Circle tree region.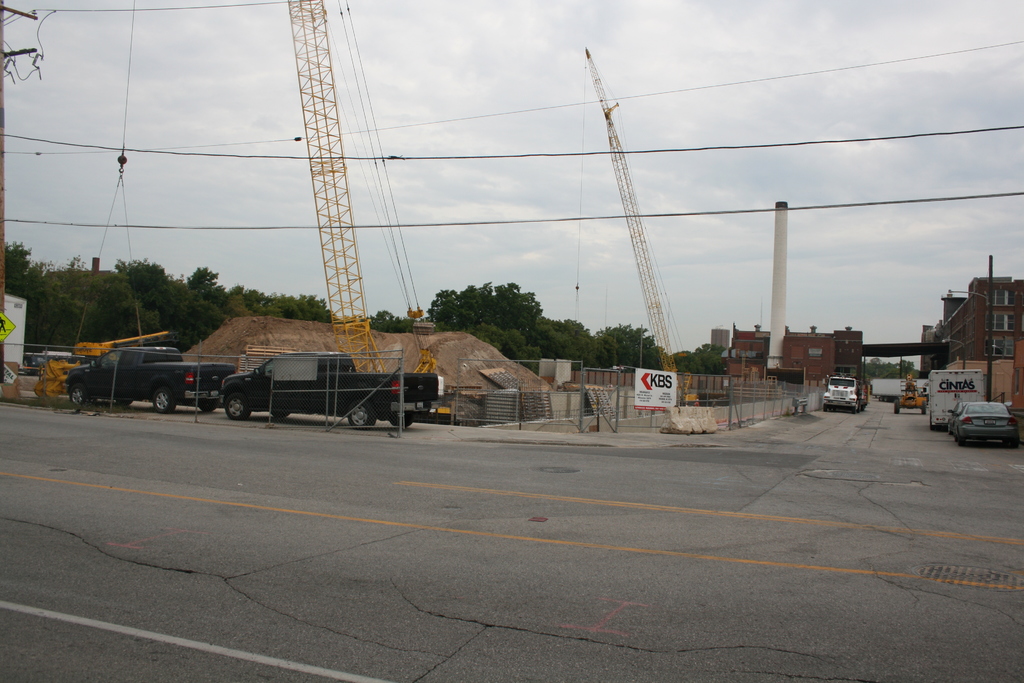
Region: (x1=673, y1=344, x2=735, y2=381).
